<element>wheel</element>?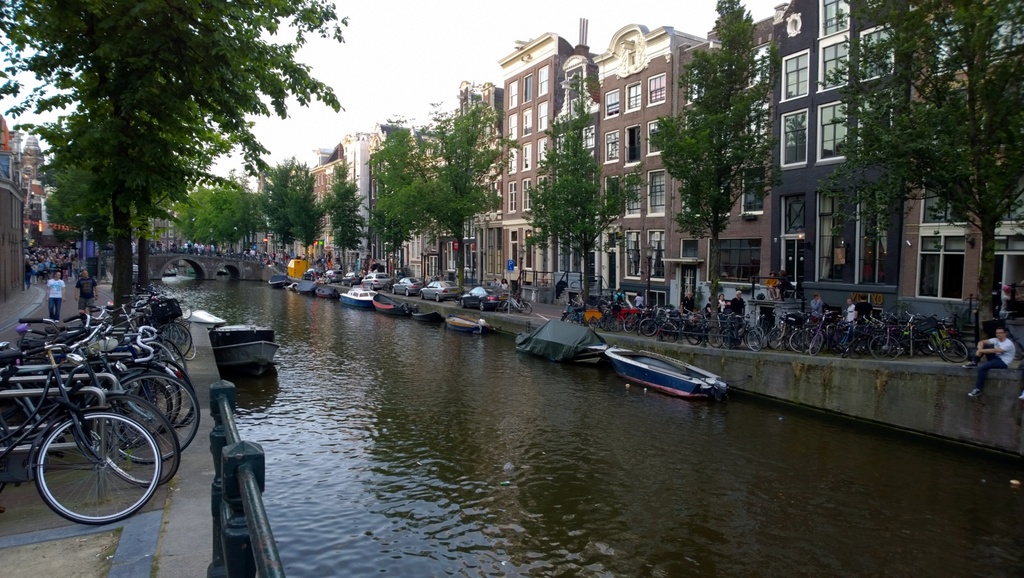
detection(432, 290, 441, 305)
